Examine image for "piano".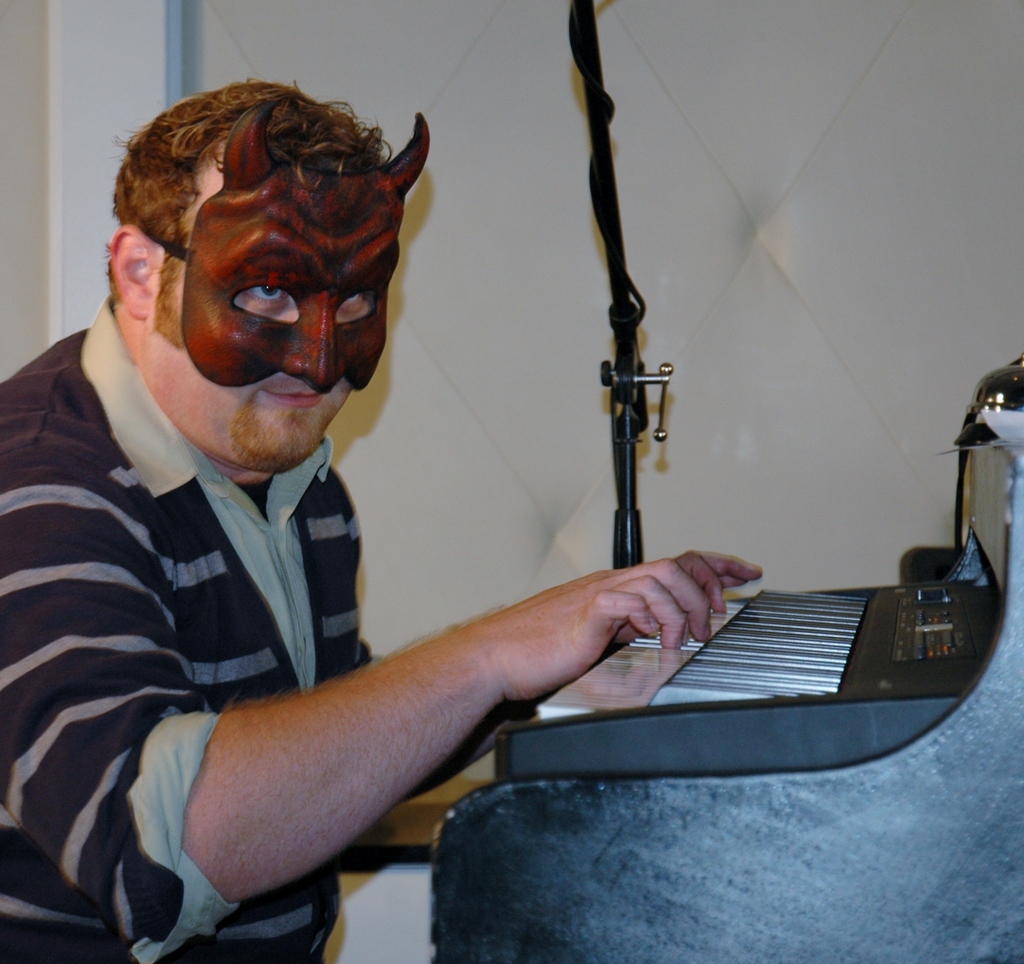
Examination result: <region>426, 357, 1023, 963</region>.
